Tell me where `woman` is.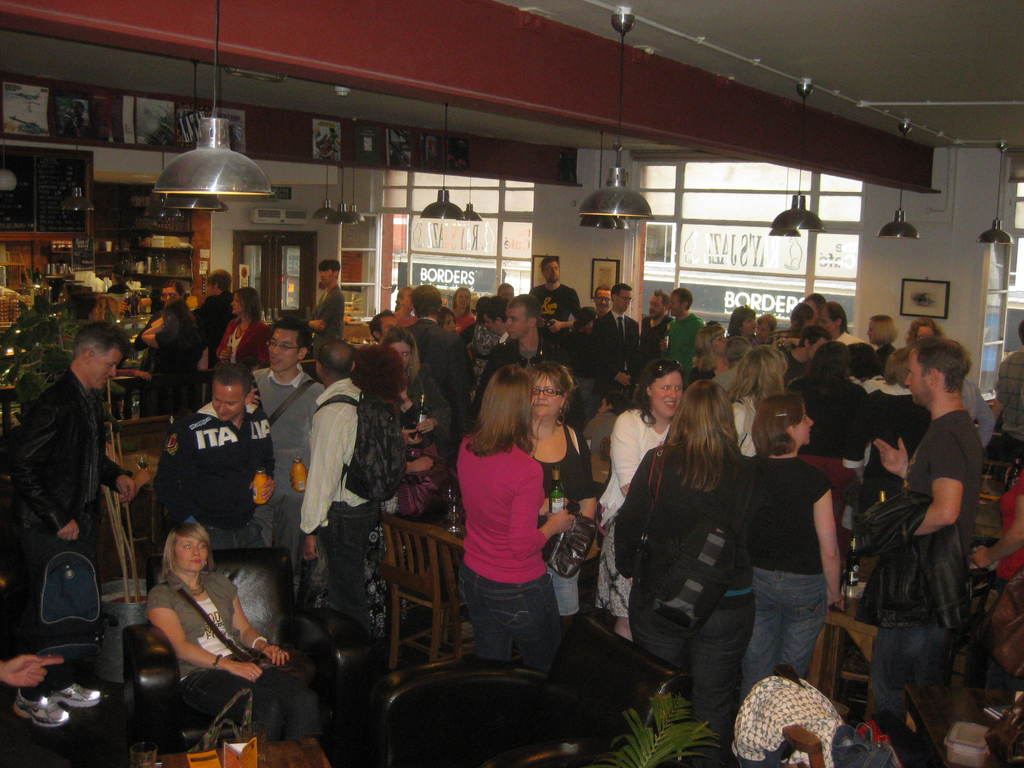
`woman` is at [619, 381, 759, 744].
